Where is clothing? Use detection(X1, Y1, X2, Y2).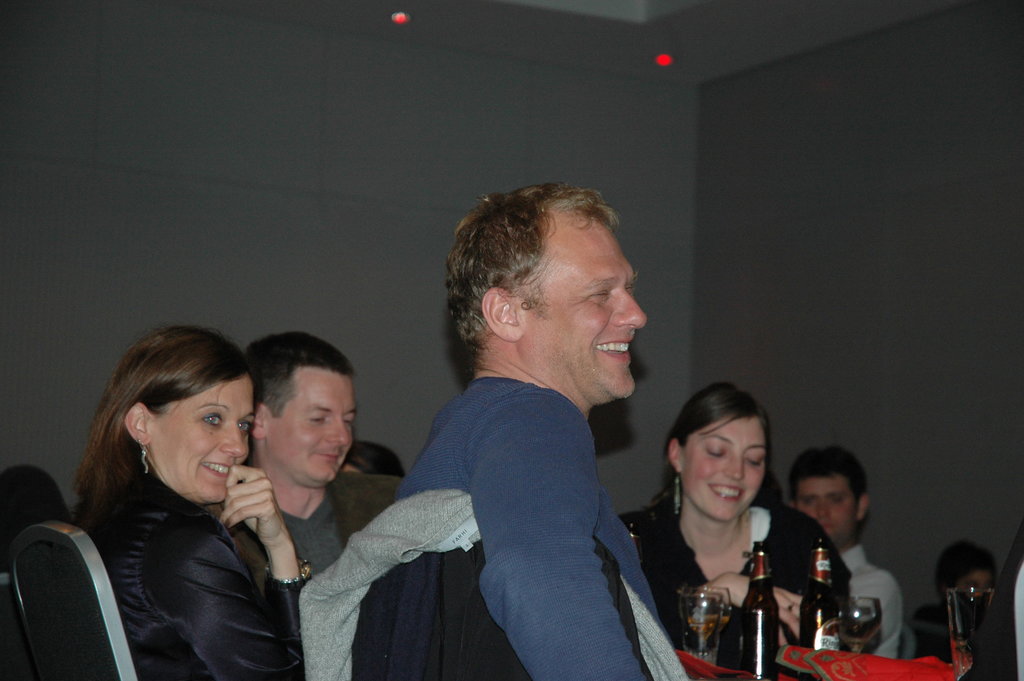
detection(618, 502, 841, 662).
